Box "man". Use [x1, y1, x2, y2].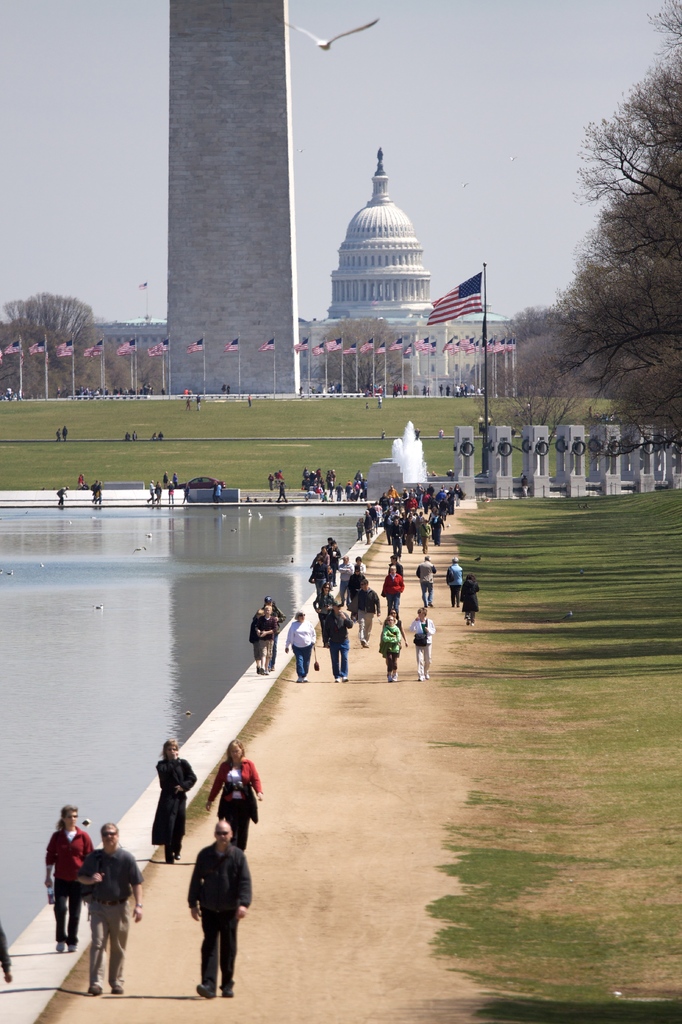
[321, 600, 353, 678].
